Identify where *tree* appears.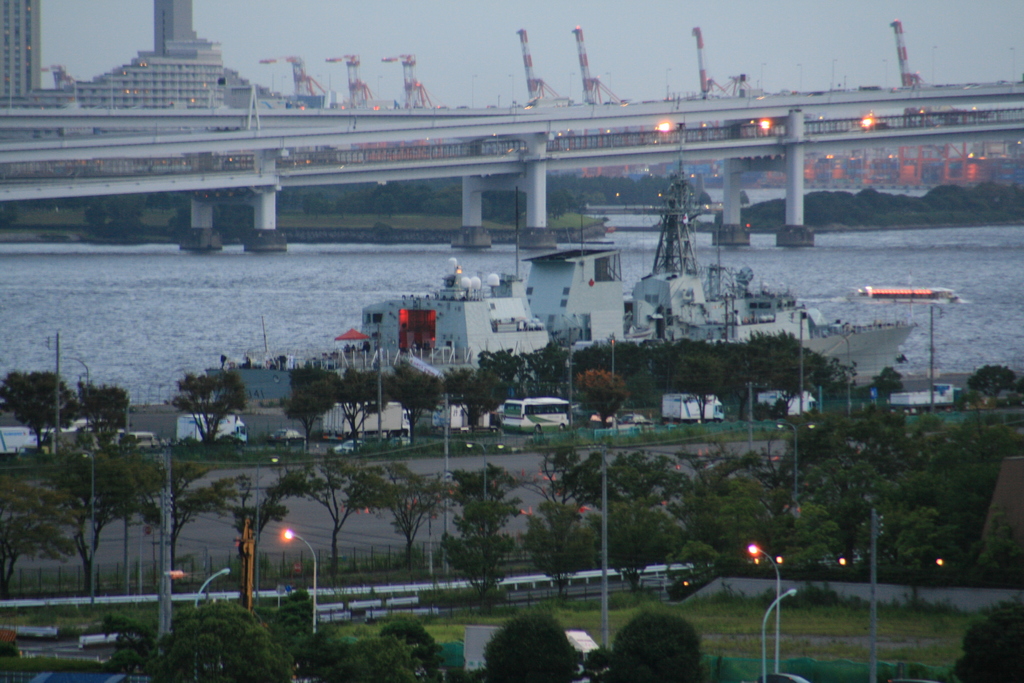
Appears at (797,423,909,558).
